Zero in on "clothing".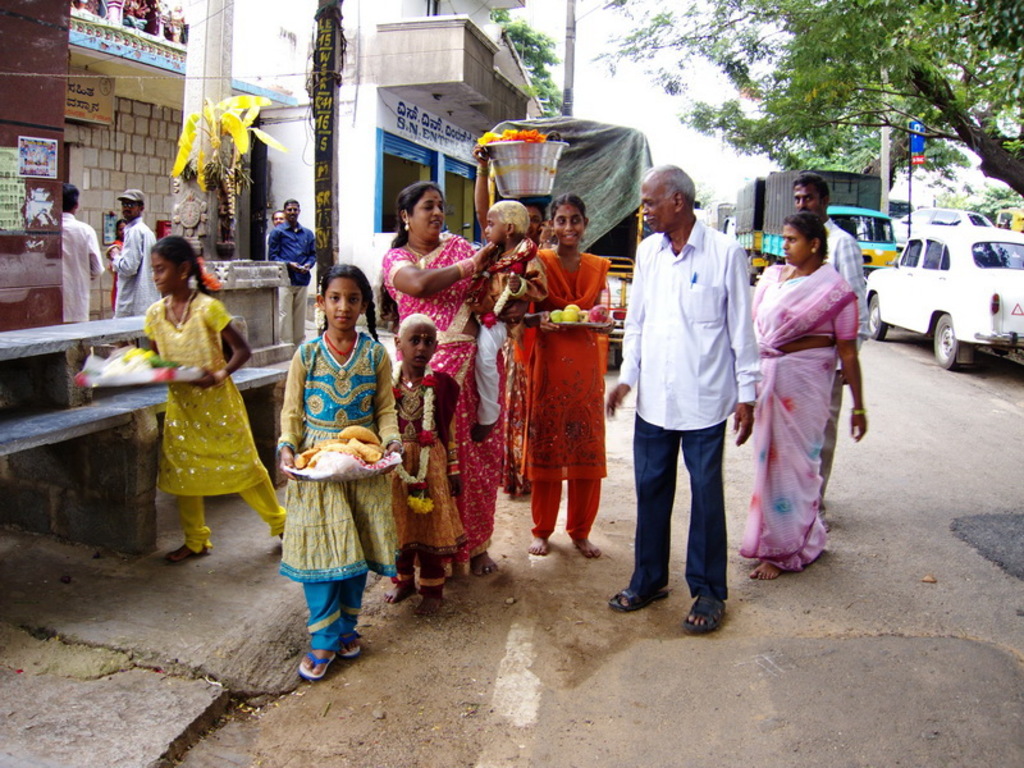
Zeroed in: left=463, top=241, right=544, bottom=422.
